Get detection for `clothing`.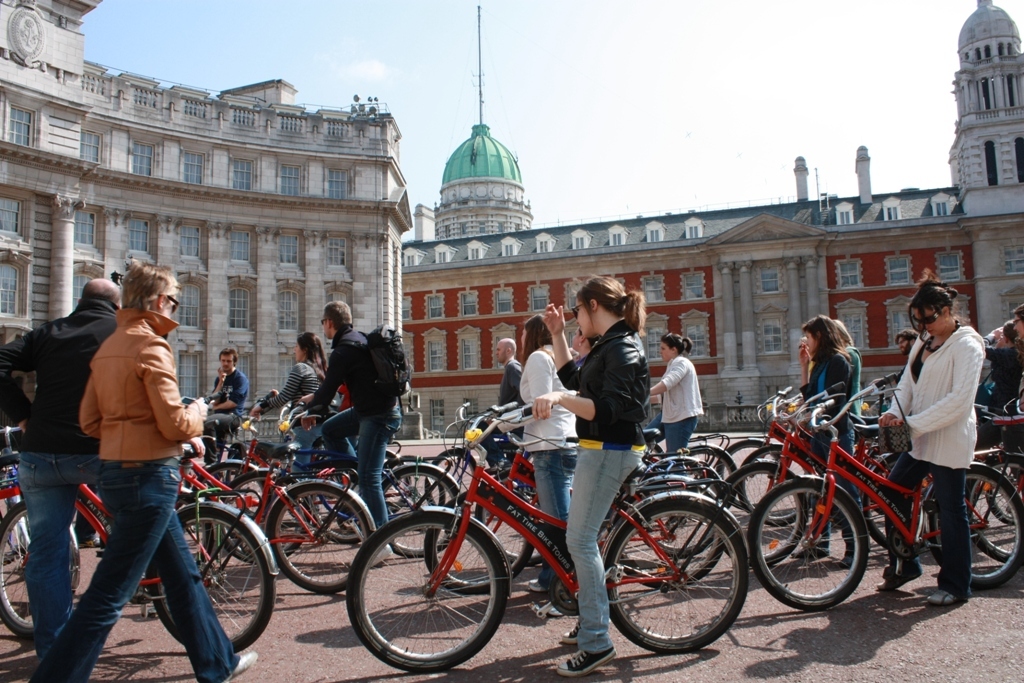
Detection: [left=311, top=322, right=400, bottom=528].
